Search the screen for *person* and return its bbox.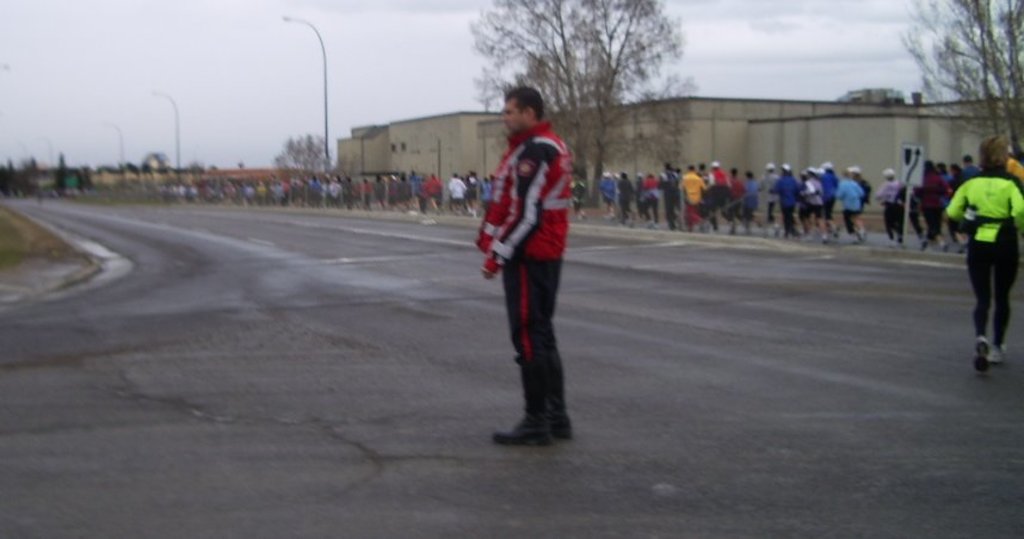
Found: {"left": 421, "top": 175, "right": 445, "bottom": 209}.
